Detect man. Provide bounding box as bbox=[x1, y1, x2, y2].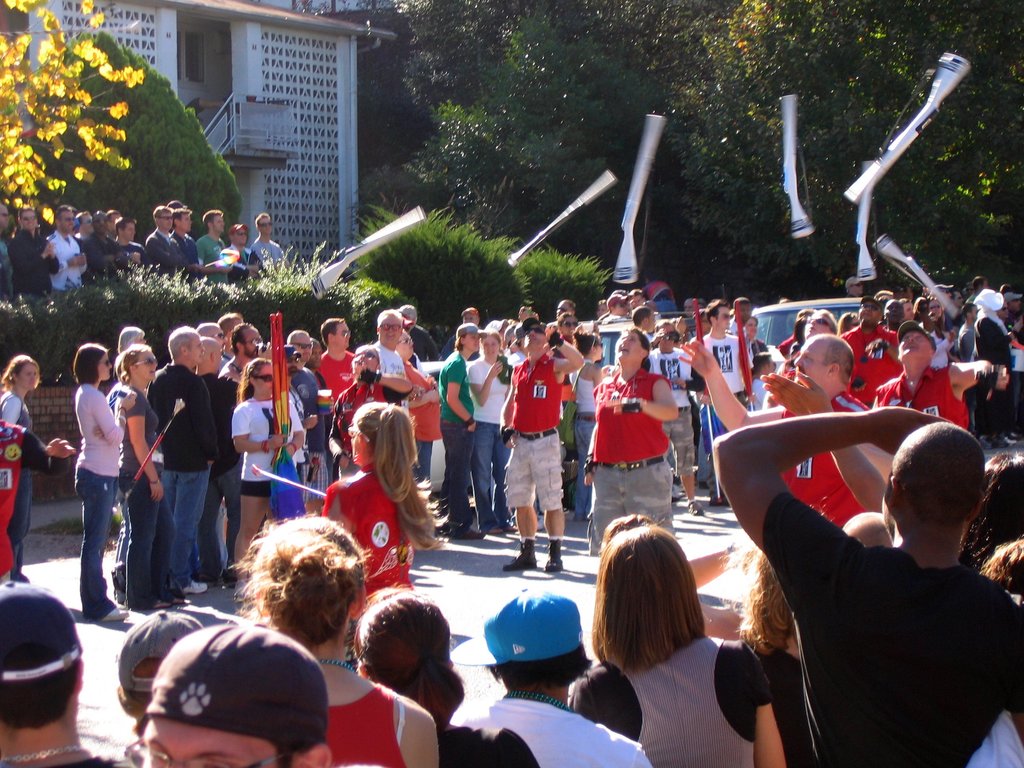
bbox=[716, 315, 1016, 767].
